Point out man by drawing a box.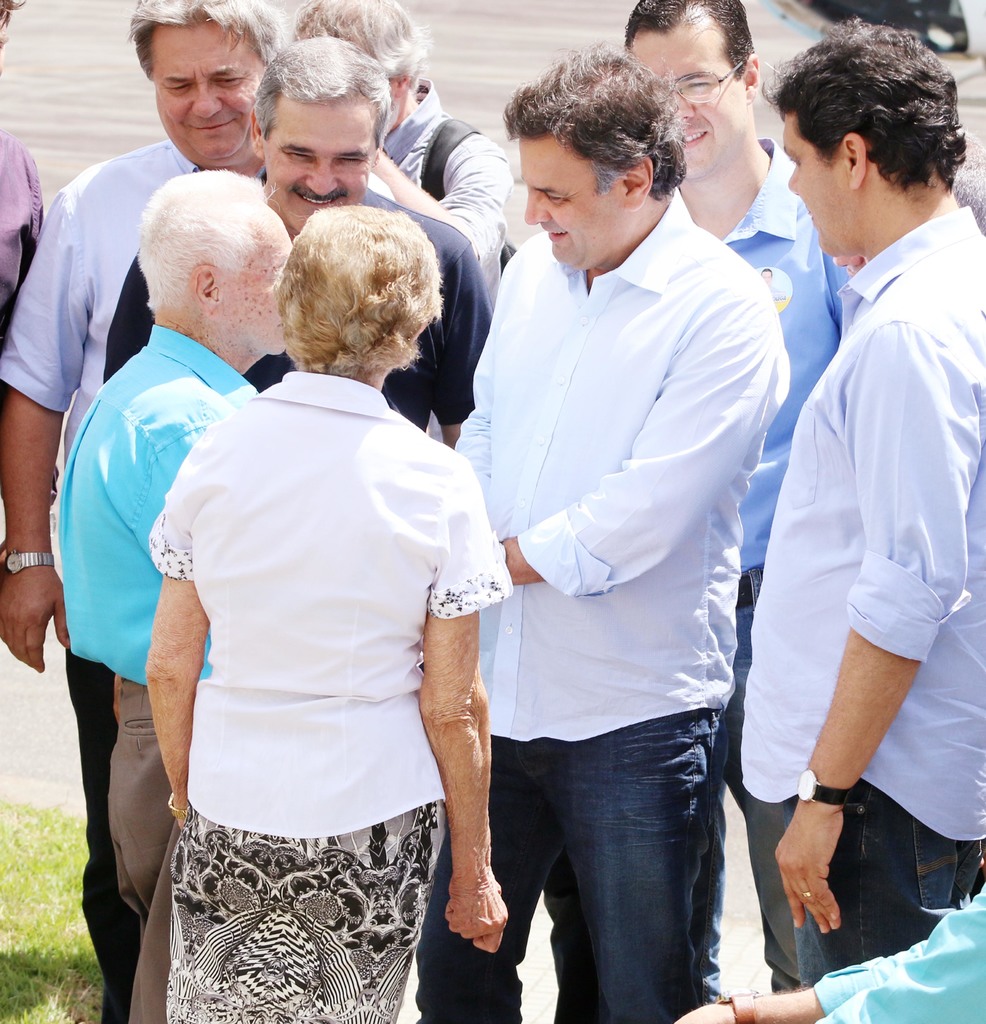
(left=621, top=0, right=864, bottom=998).
